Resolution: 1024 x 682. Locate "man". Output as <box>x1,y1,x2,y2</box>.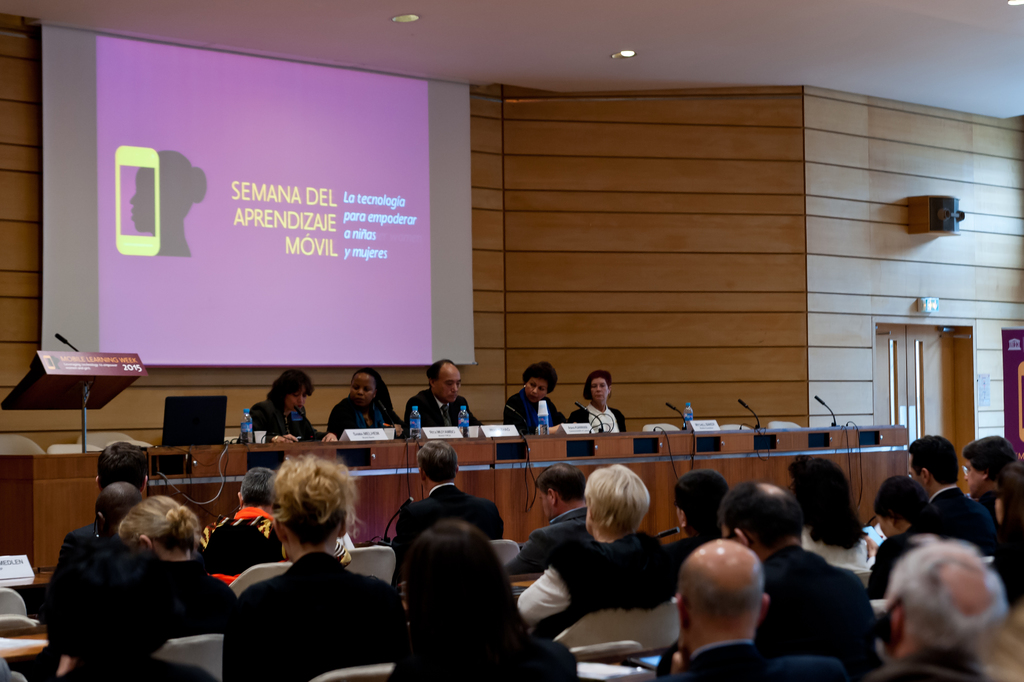
<box>900,434,1005,585</box>.
